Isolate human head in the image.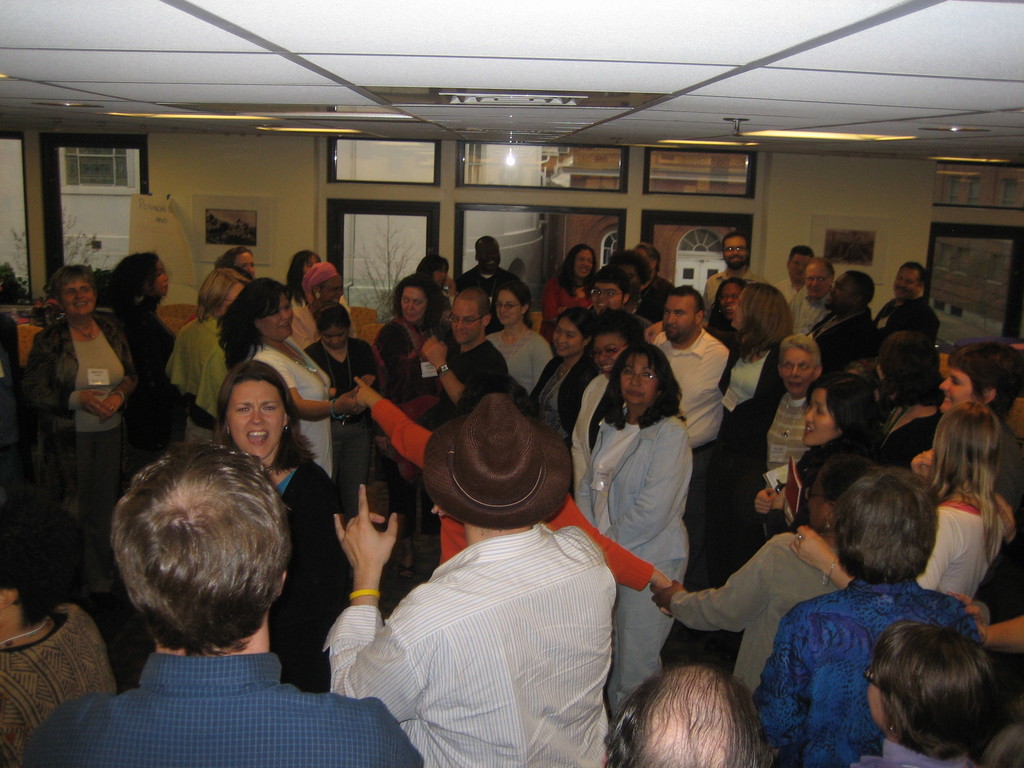
Isolated region: detection(716, 276, 742, 322).
